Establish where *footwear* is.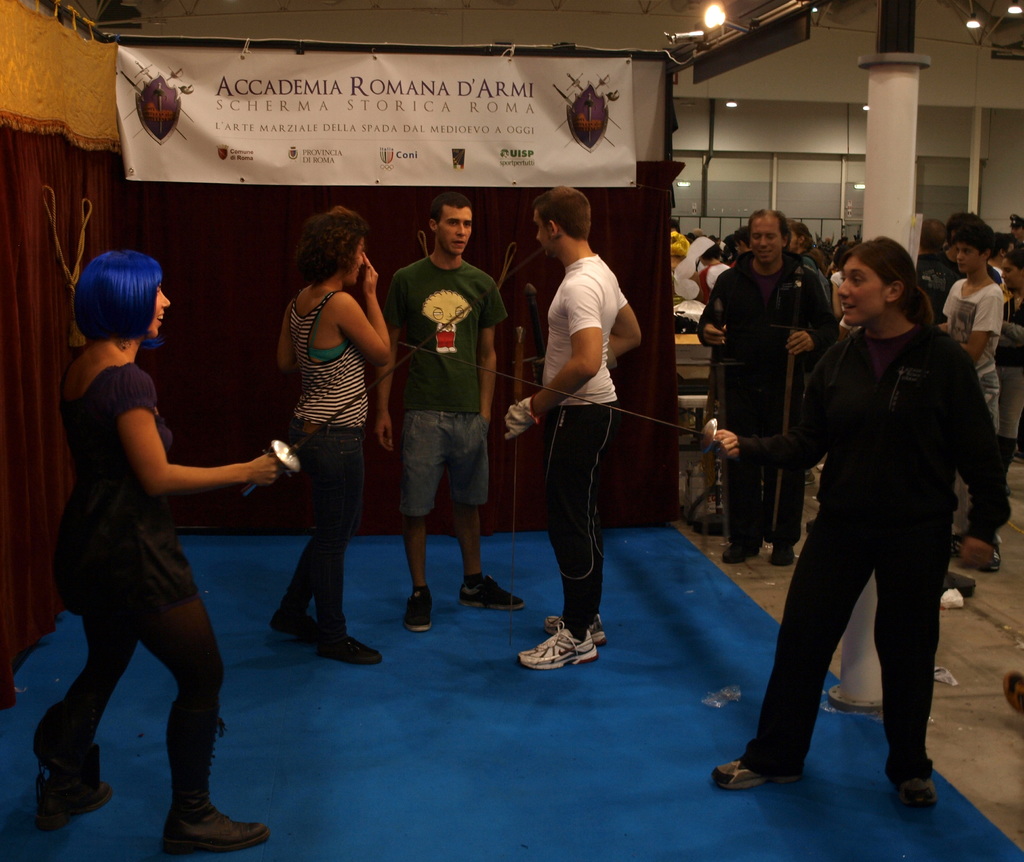
Established at left=513, top=631, right=593, bottom=665.
